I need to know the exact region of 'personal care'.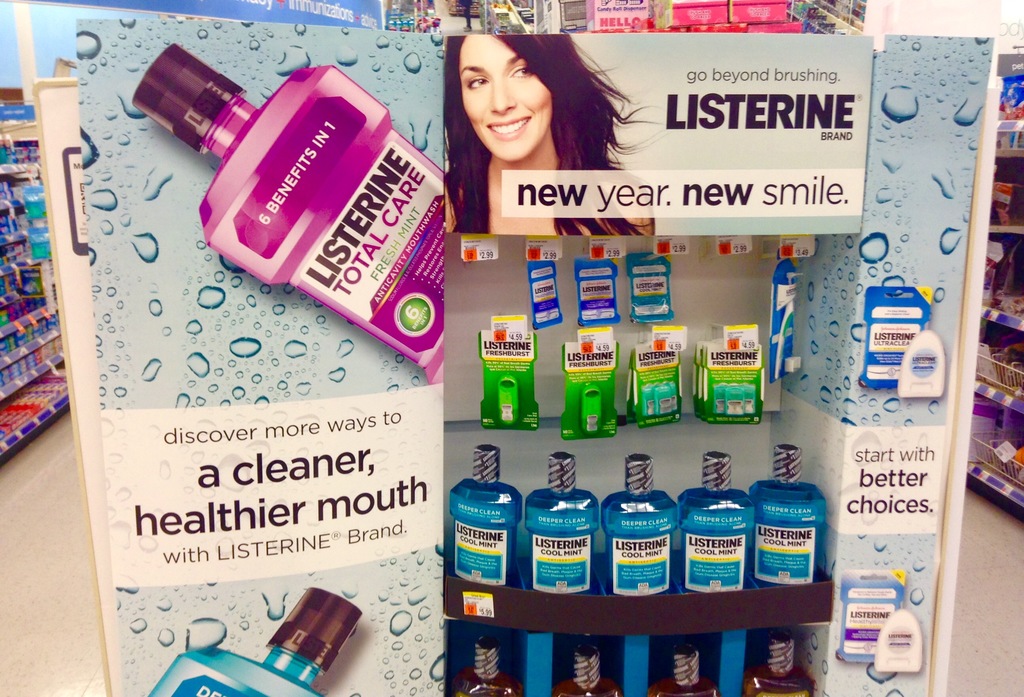
Region: left=692, top=332, right=765, bottom=427.
